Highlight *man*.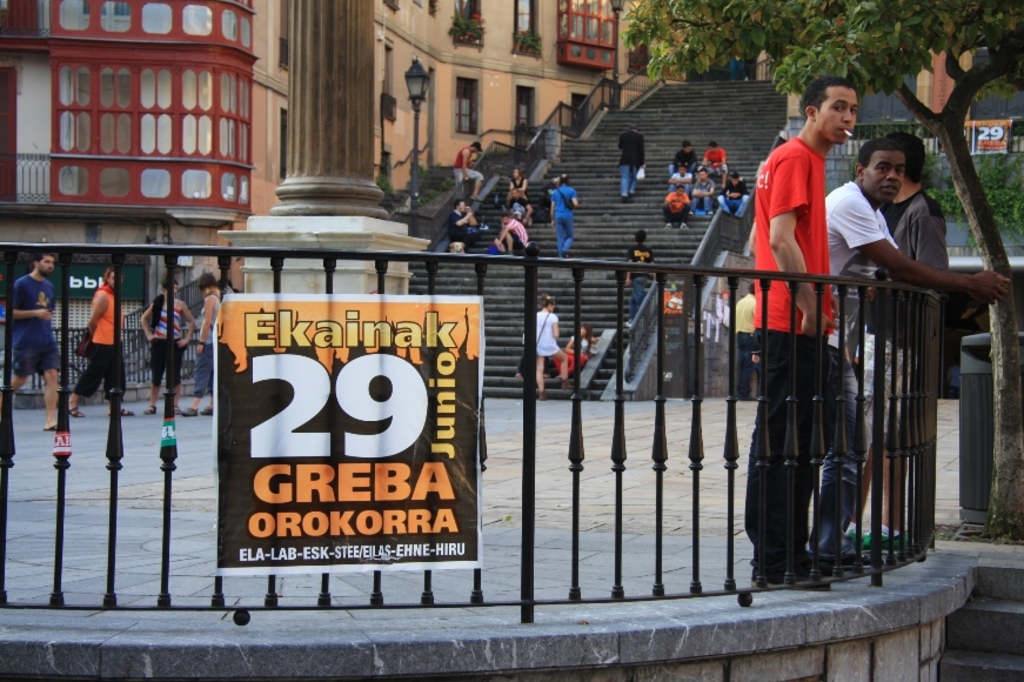
Highlighted region: rect(661, 186, 691, 228).
